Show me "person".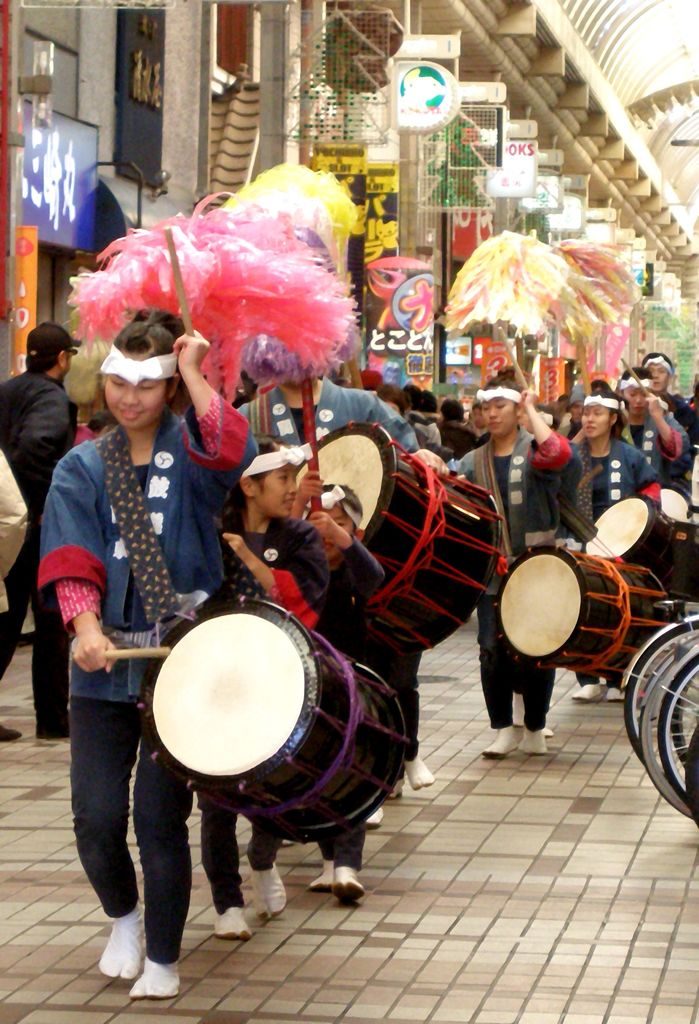
"person" is here: left=197, top=431, right=336, bottom=936.
